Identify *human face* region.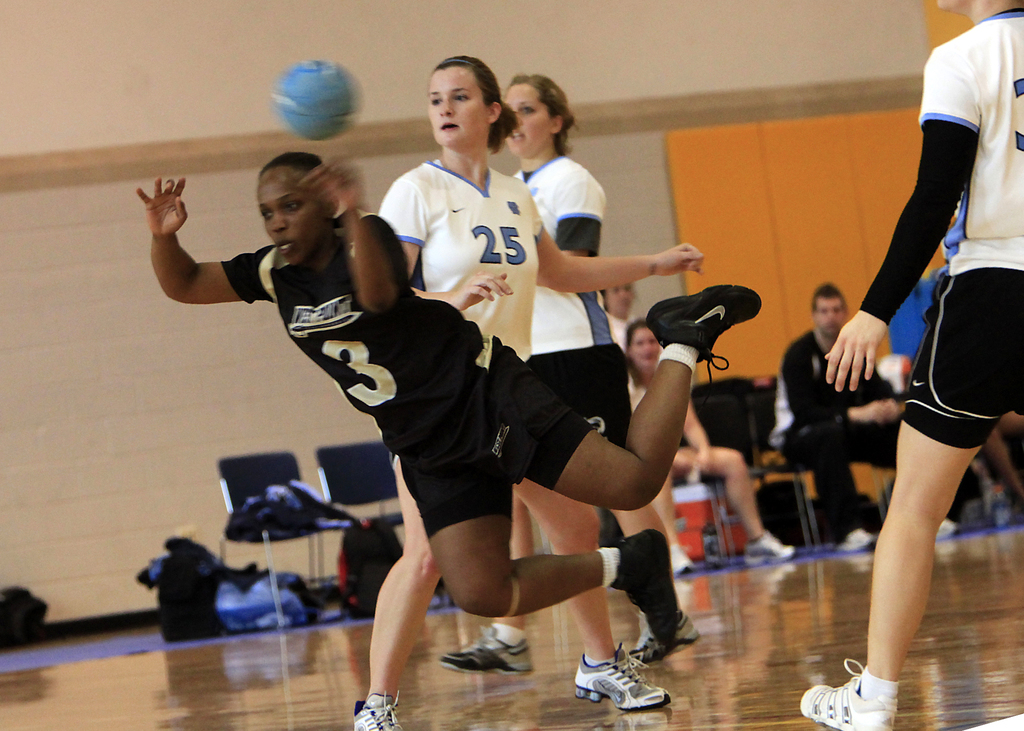
Region: {"x1": 817, "y1": 289, "x2": 846, "y2": 337}.
